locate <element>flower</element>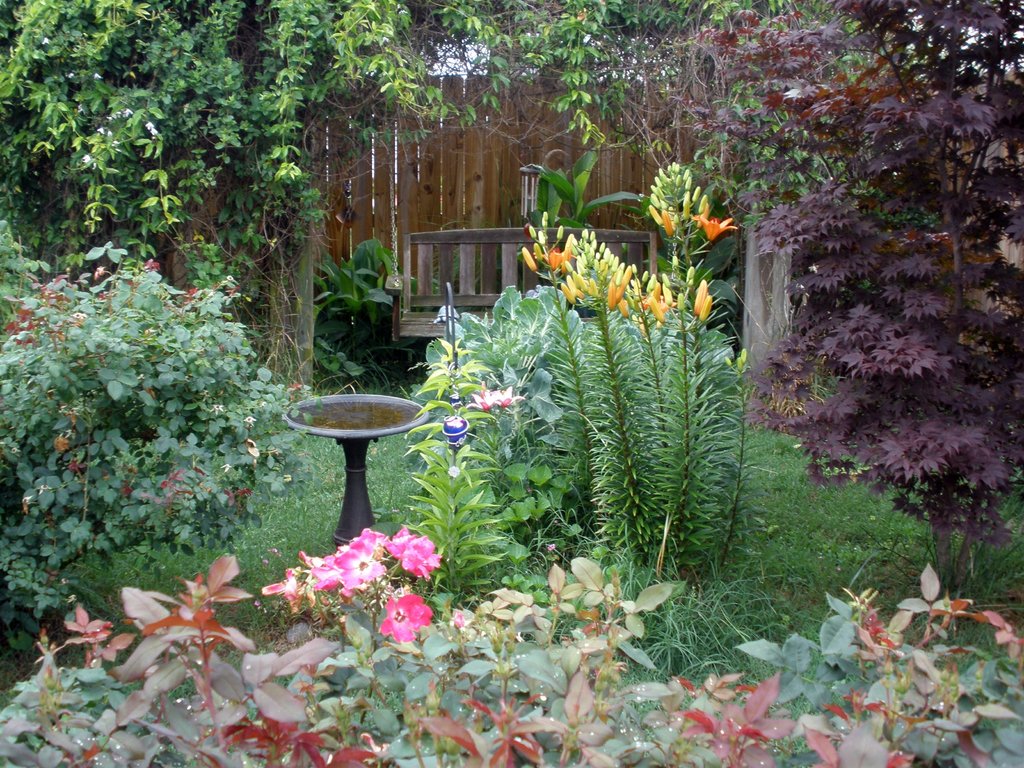
region(380, 593, 432, 637)
